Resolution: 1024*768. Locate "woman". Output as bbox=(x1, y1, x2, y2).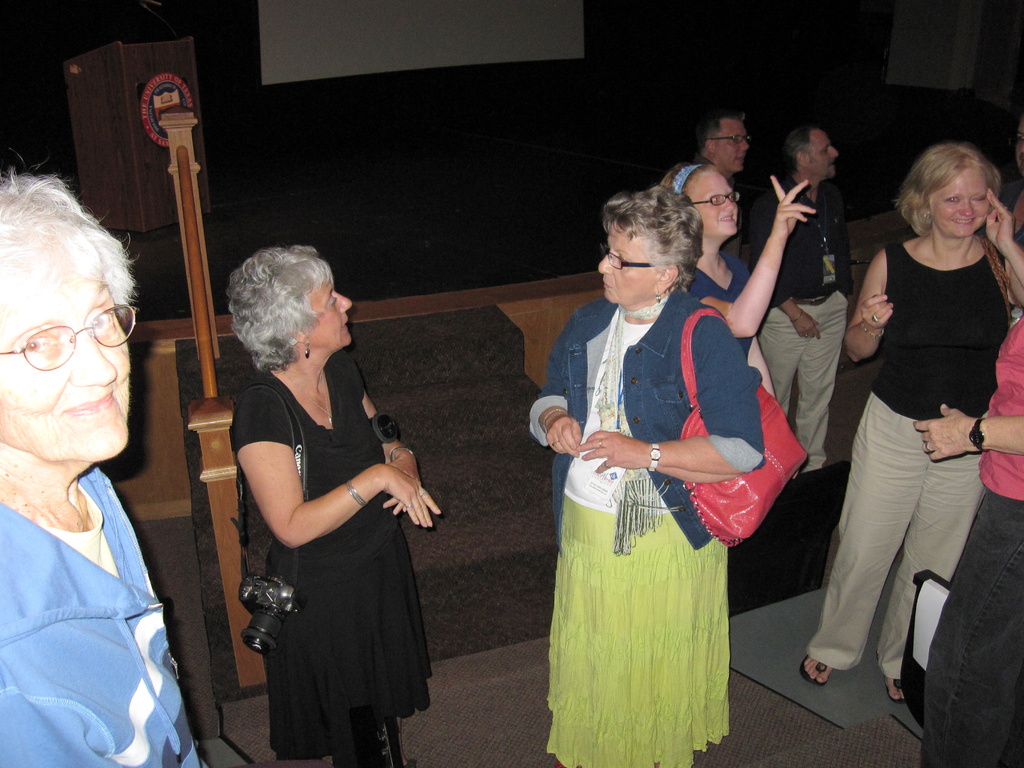
bbox=(913, 184, 1023, 767).
